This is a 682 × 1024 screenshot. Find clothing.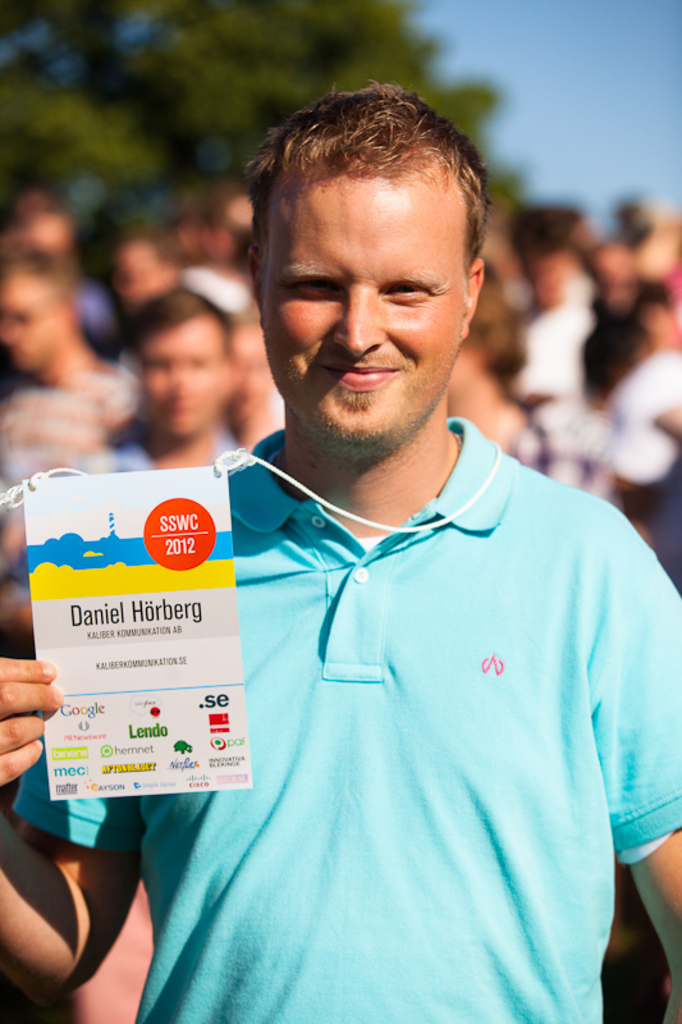
Bounding box: rect(526, 404, 609, 470).
